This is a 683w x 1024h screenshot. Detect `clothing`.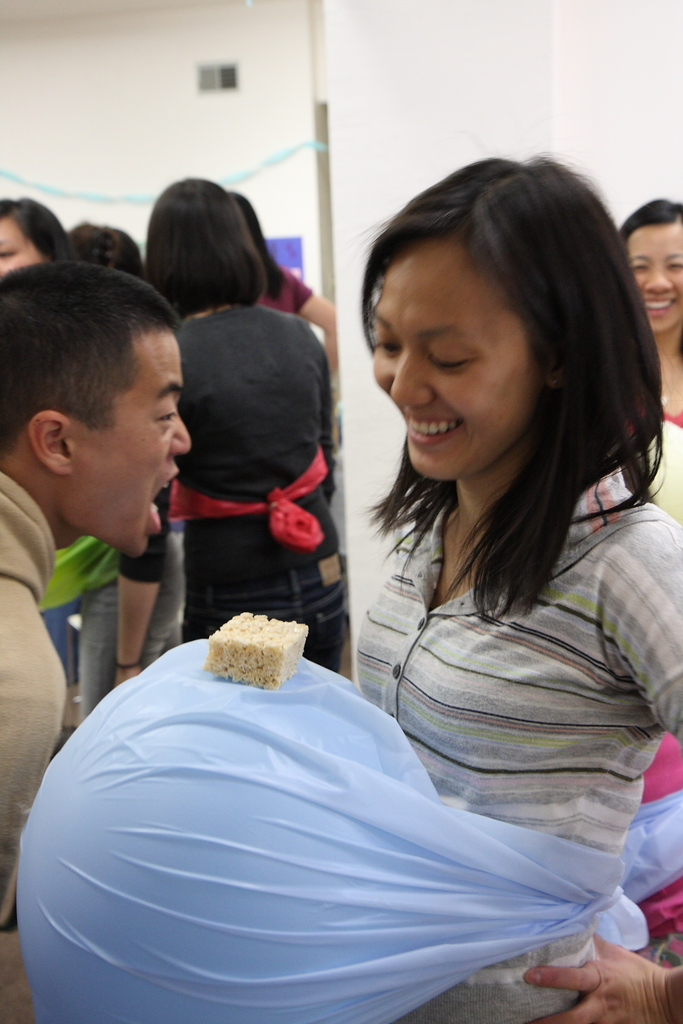
(x1=163, y1=305, x2=343, y2=673).
